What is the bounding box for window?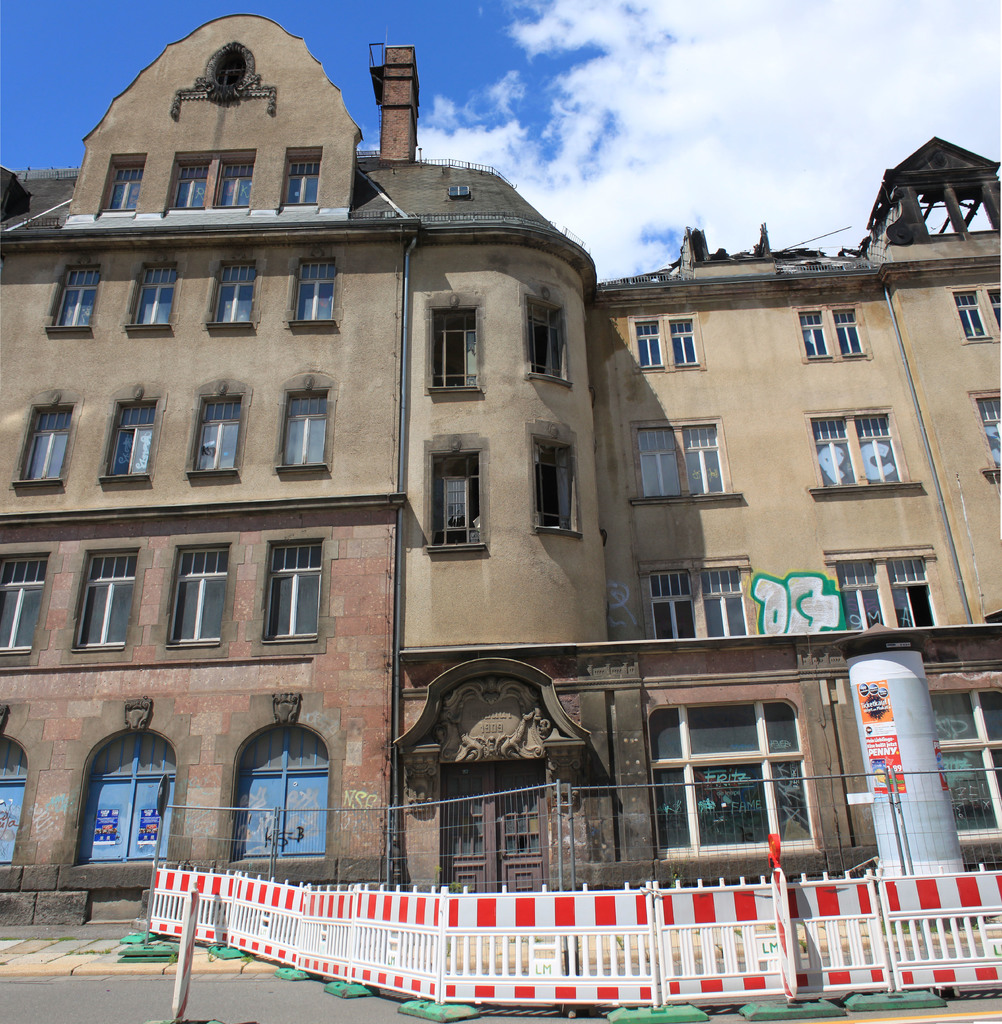
[x1=122, y1=255, x2=187, y2=339].
